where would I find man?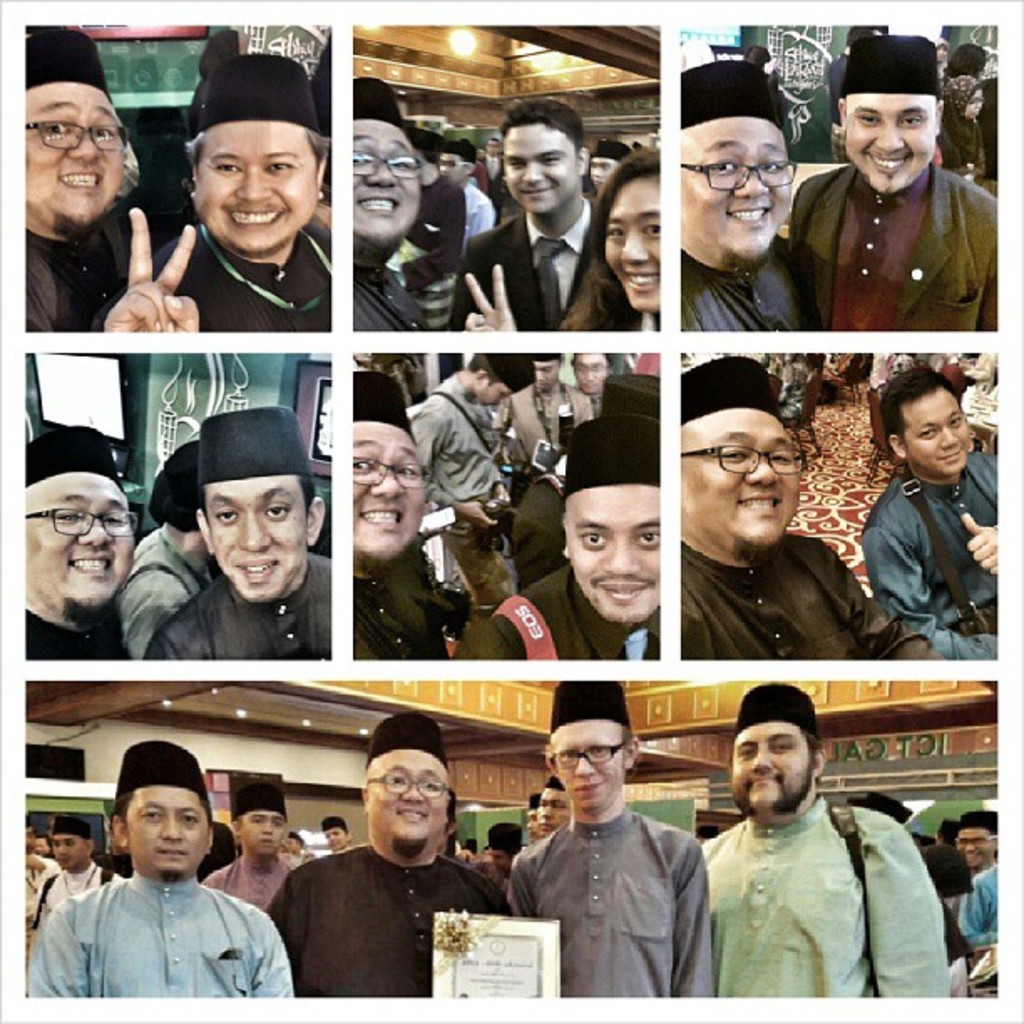
At bbox=(351, 75, 428, 336).
